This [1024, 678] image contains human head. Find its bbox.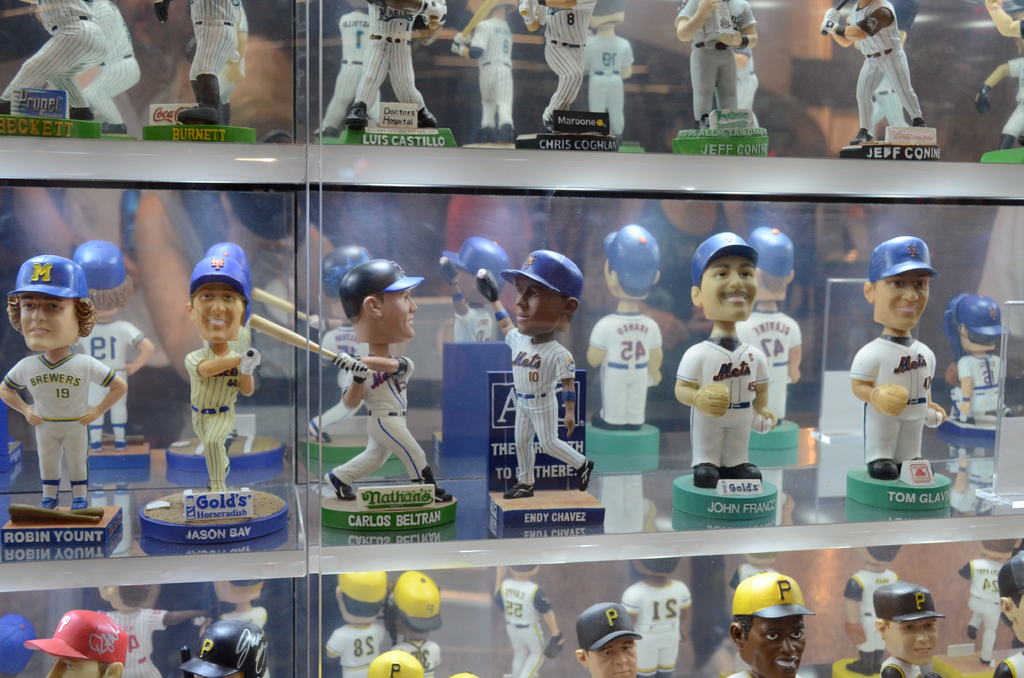
{"left": 728, "top": 574, "right": 817, "bottom": 677}.
